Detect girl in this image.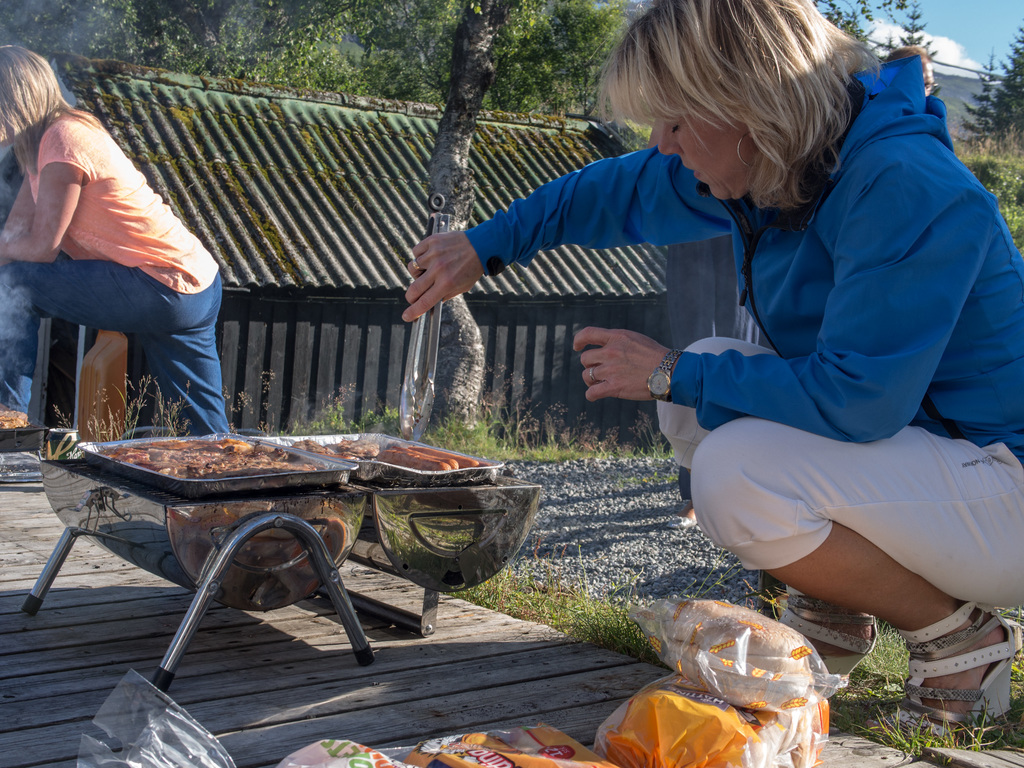
Detection: detection(400, 0, 1023, 730).
